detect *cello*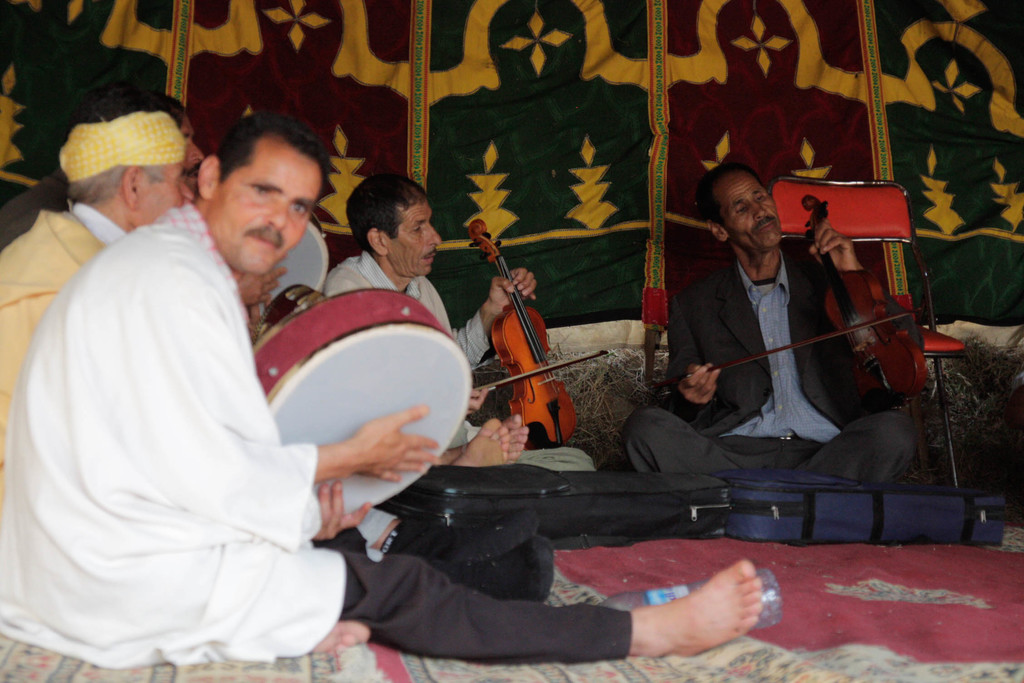
{"x1": 687, "y1": 194, "x2": 930, "y2": 407}
